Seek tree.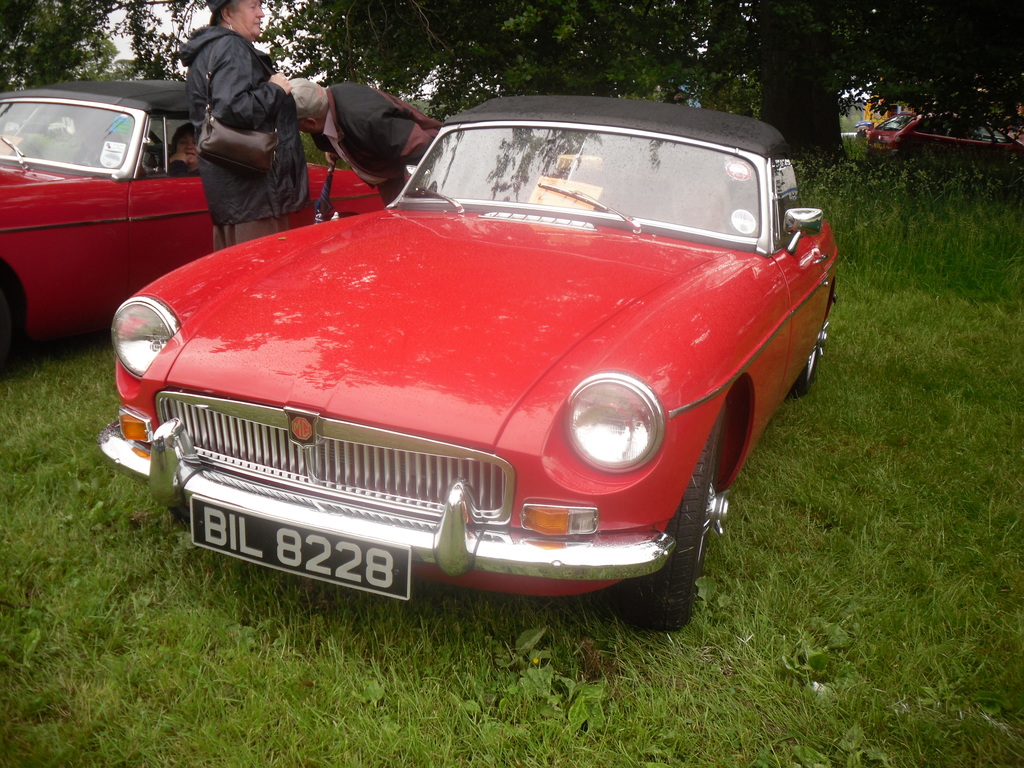
bbox(253, 0, 1023, 184).
